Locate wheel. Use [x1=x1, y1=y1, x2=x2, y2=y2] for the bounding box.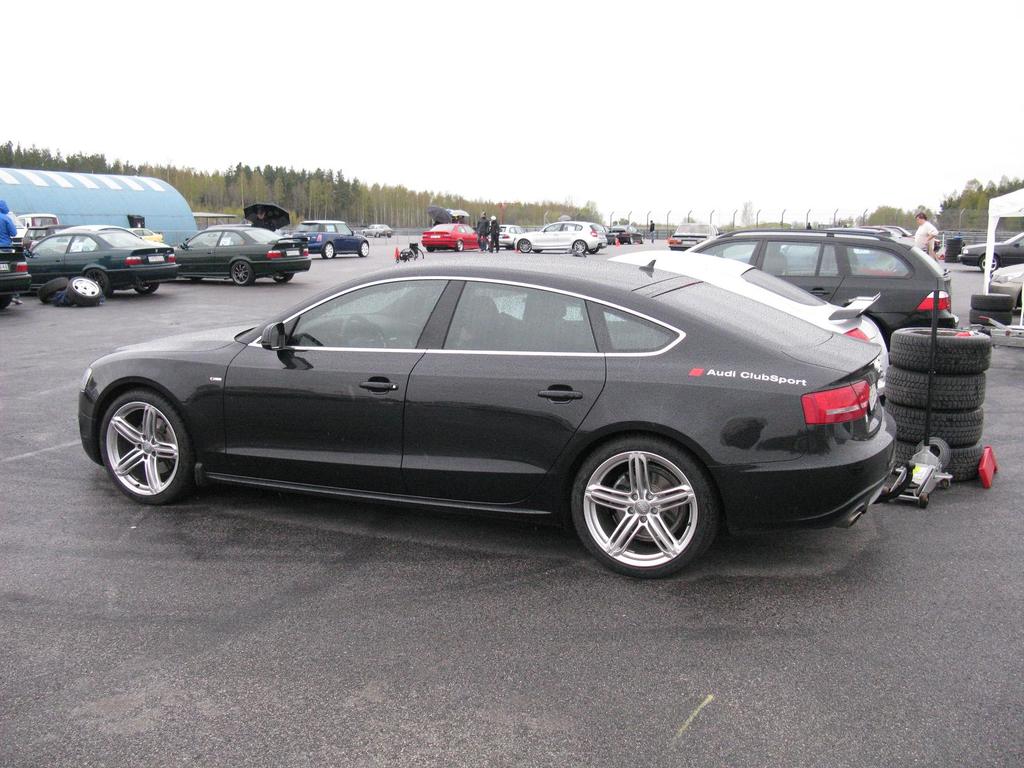
[x1=321, y1=245, x2=336, y2=260].
